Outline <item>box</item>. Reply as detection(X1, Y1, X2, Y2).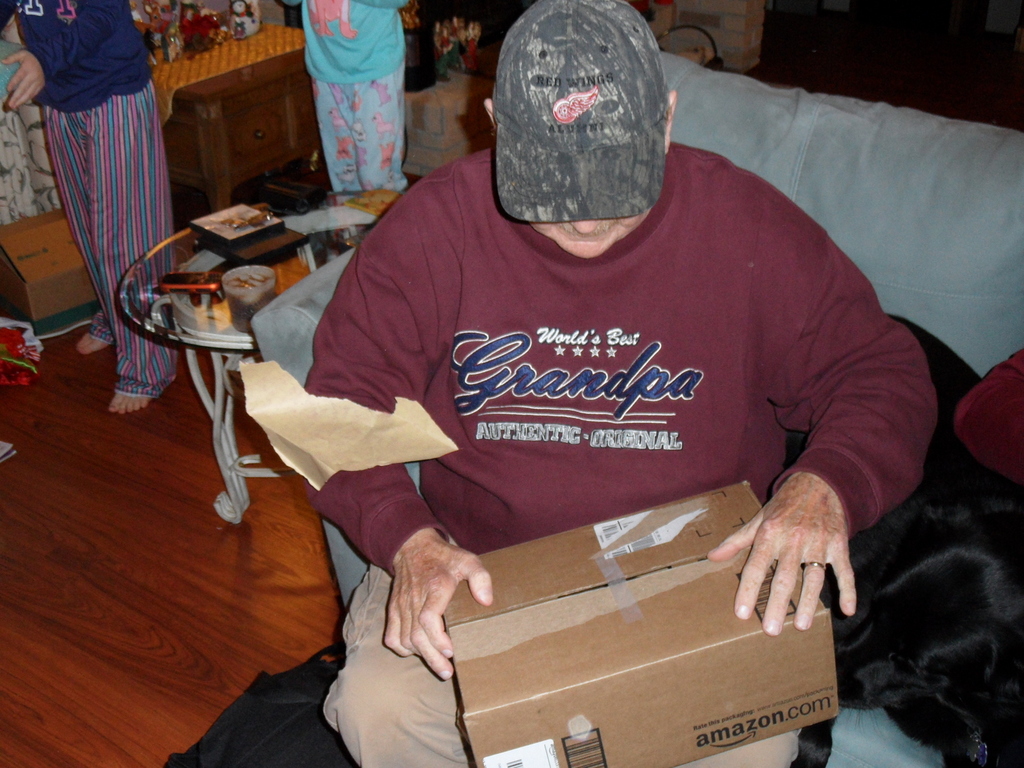
detection(456, 479, 858, 767).
